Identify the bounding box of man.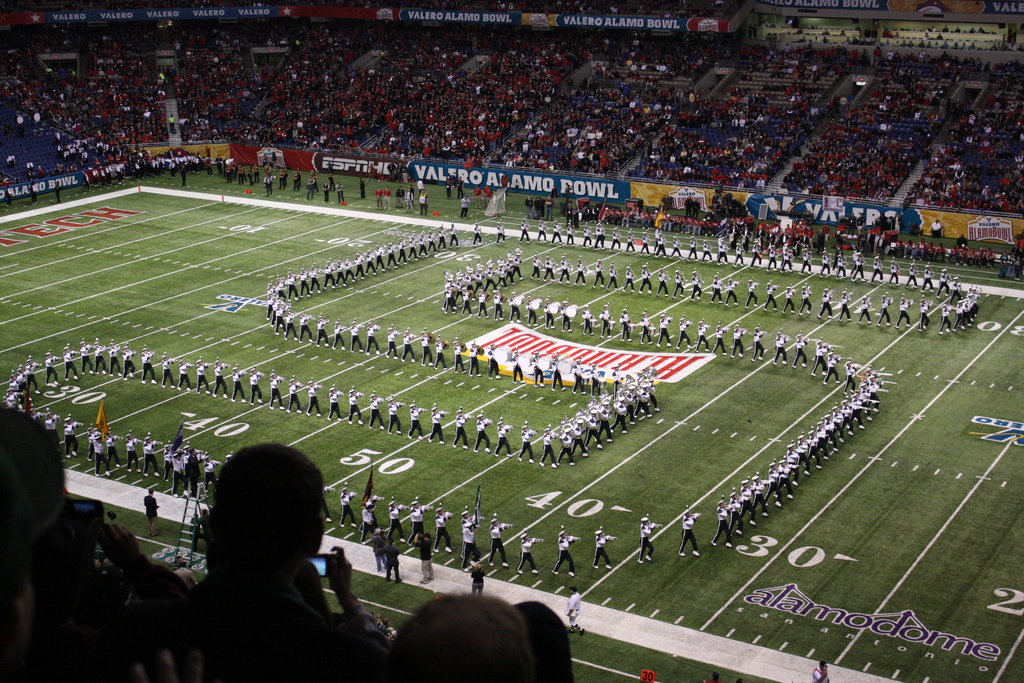
x1=373, y1=523, x2=386, y2=570.
